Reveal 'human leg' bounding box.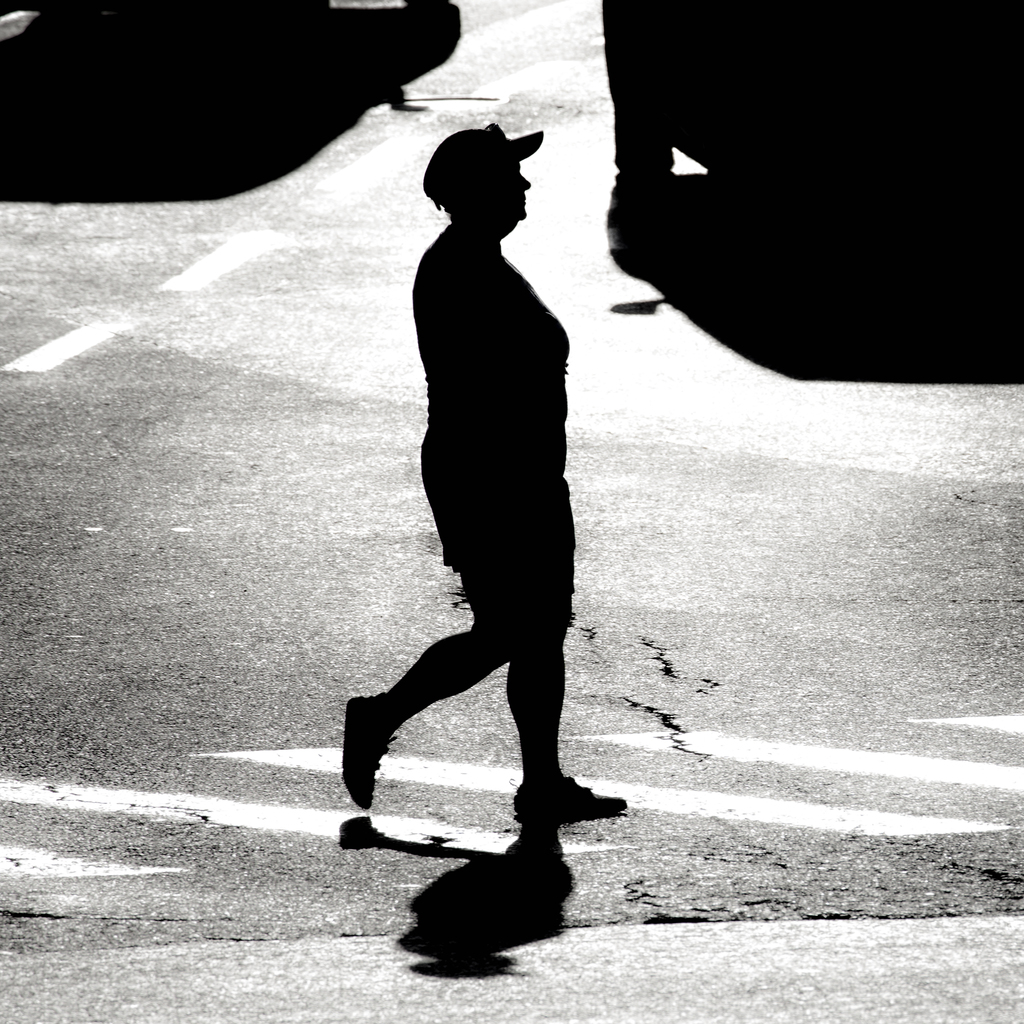
Revealed: 339:531:509:803.
